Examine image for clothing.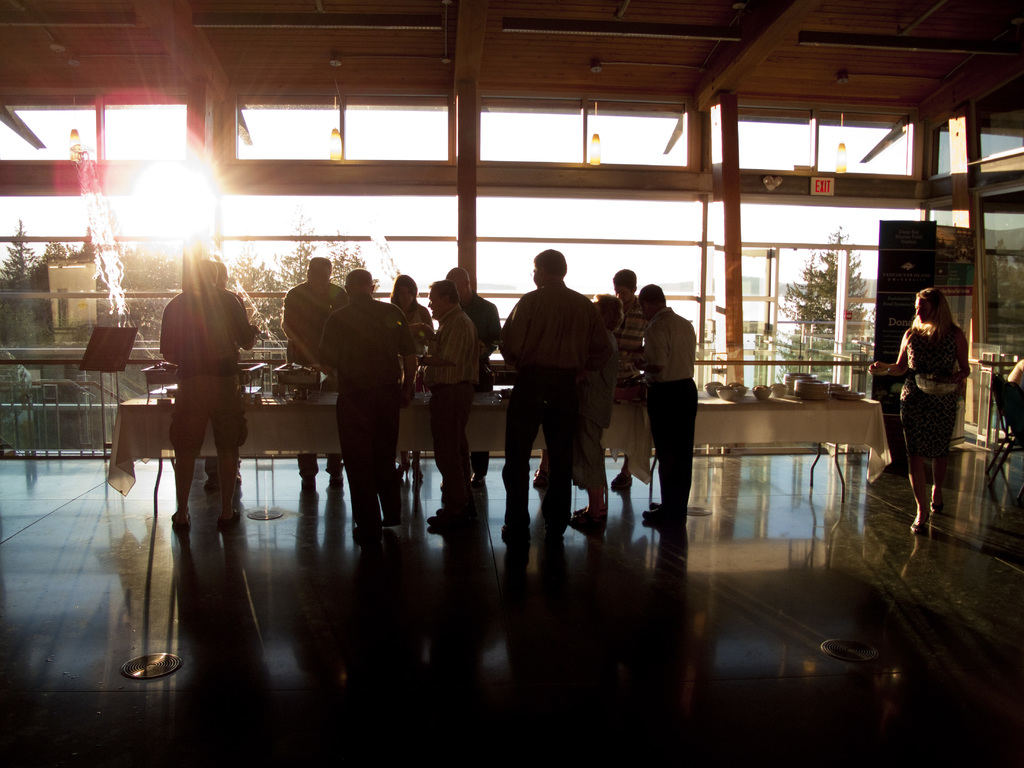
Examination result: (left=281, top=282, right=340, bottom=355).
